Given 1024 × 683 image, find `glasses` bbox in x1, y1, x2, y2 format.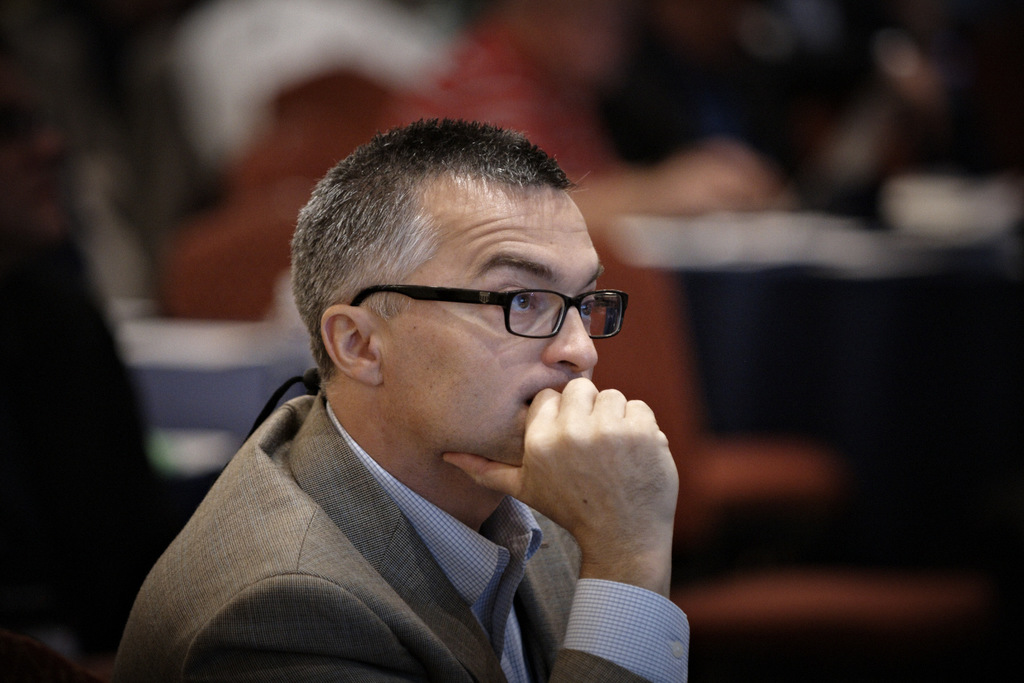
345, 268, 639, 349.
